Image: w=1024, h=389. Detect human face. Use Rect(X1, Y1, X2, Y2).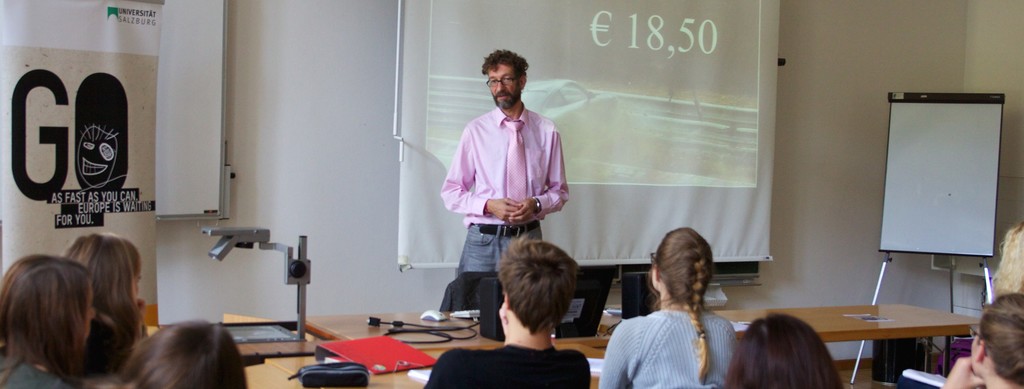
Rect(488, 61, 523, 111).
